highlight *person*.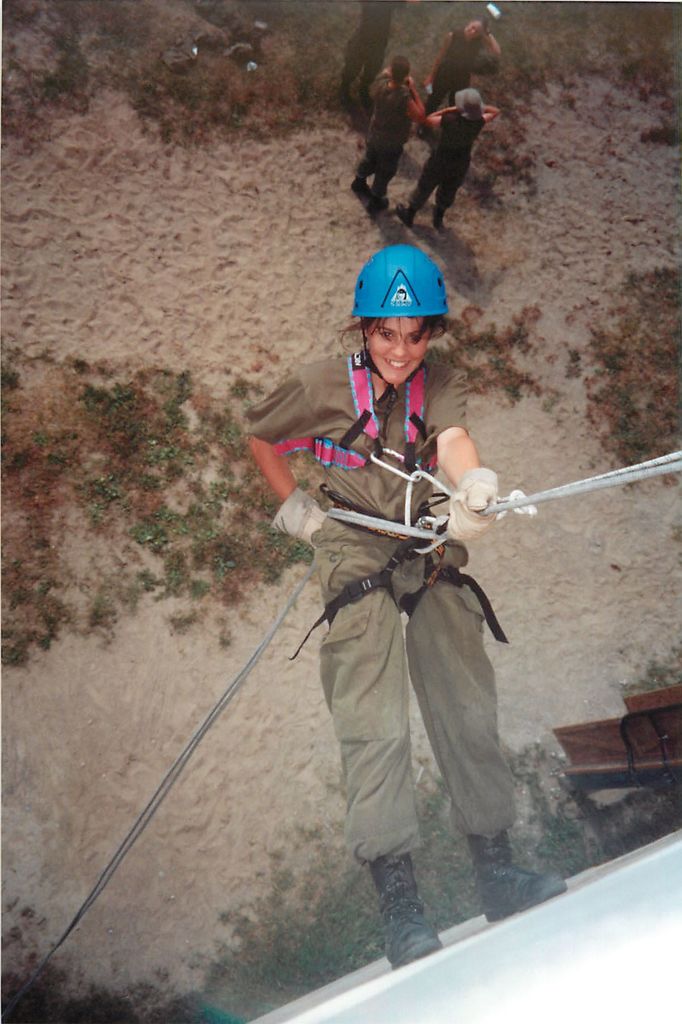
Highlighted region: locate(419, 17, 503, 138).
